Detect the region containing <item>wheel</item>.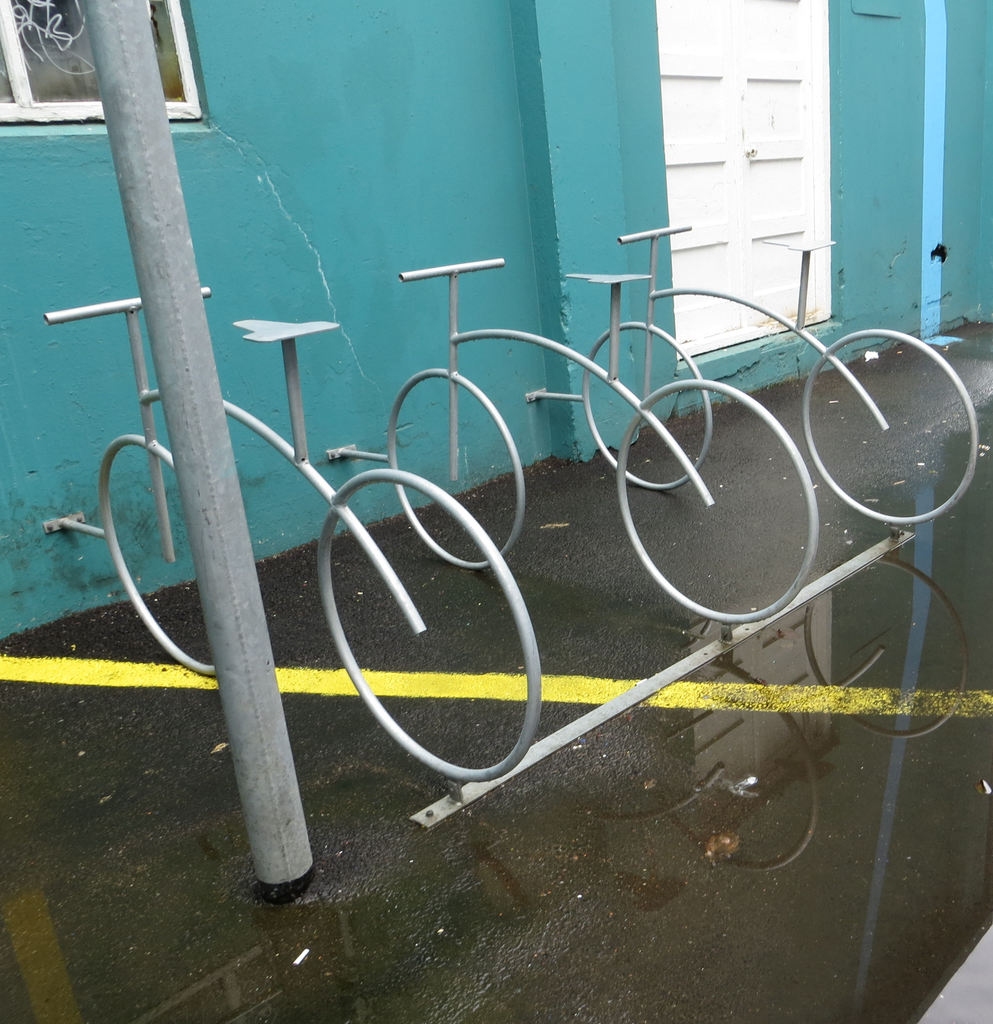
{"x1": 388, "y1": 368, "x2": 526, "y2": 569}.
